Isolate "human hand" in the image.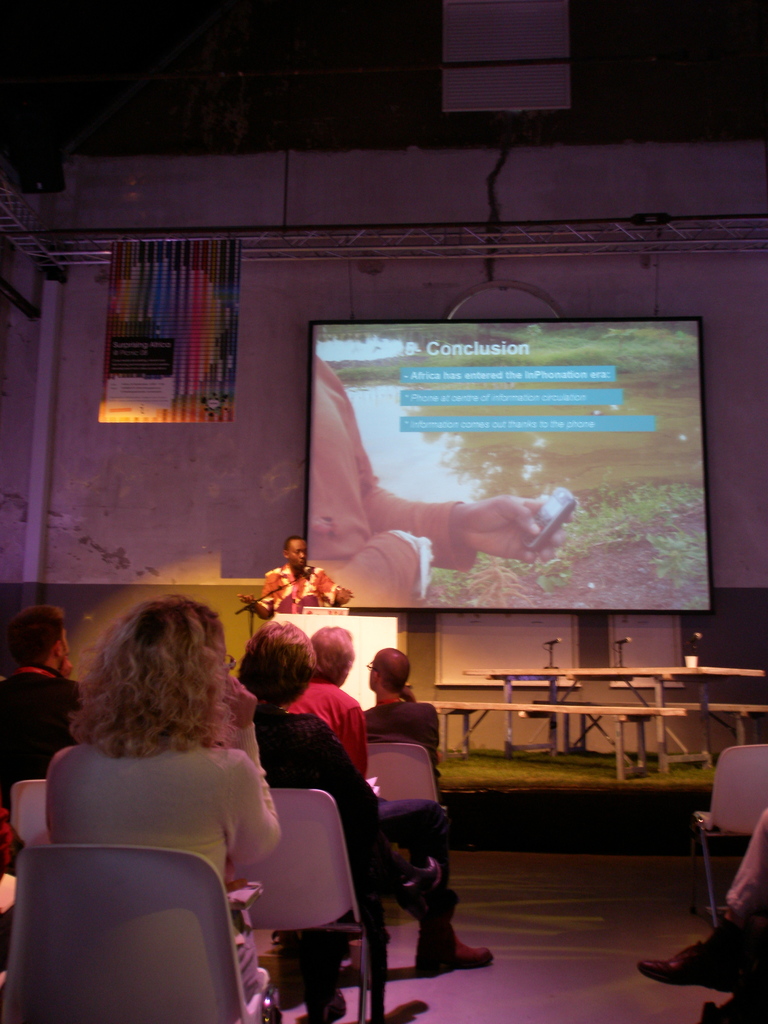
Isolated region: (399,683,410,701).
